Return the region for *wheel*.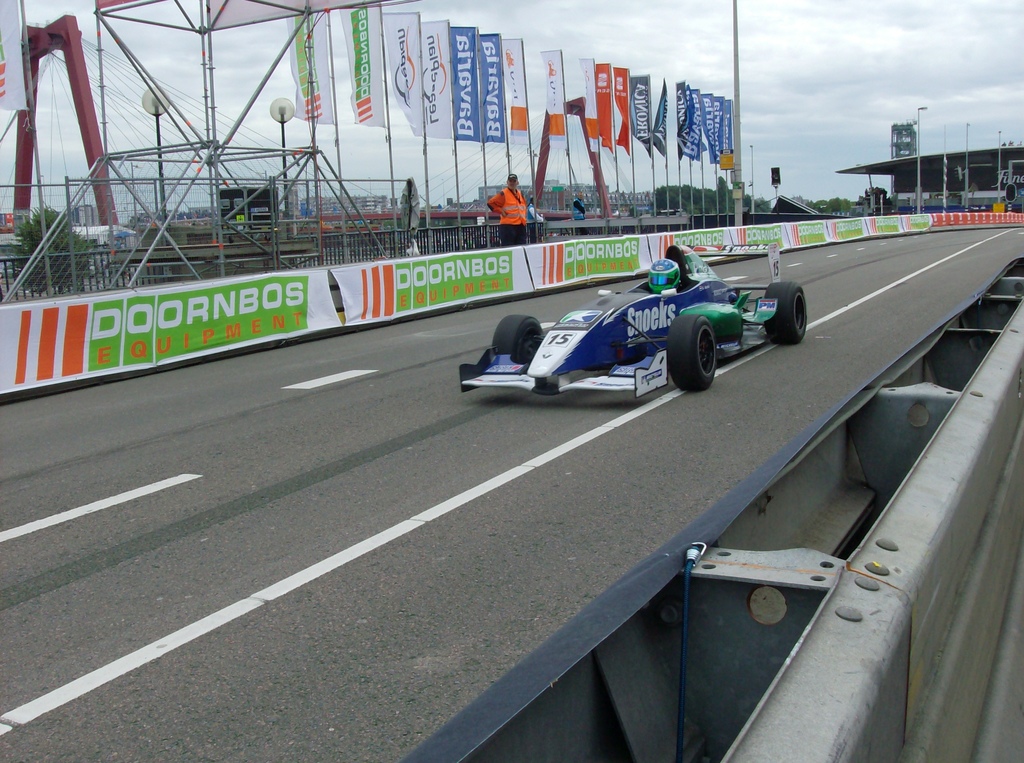
[764, 281, 810, 344].
